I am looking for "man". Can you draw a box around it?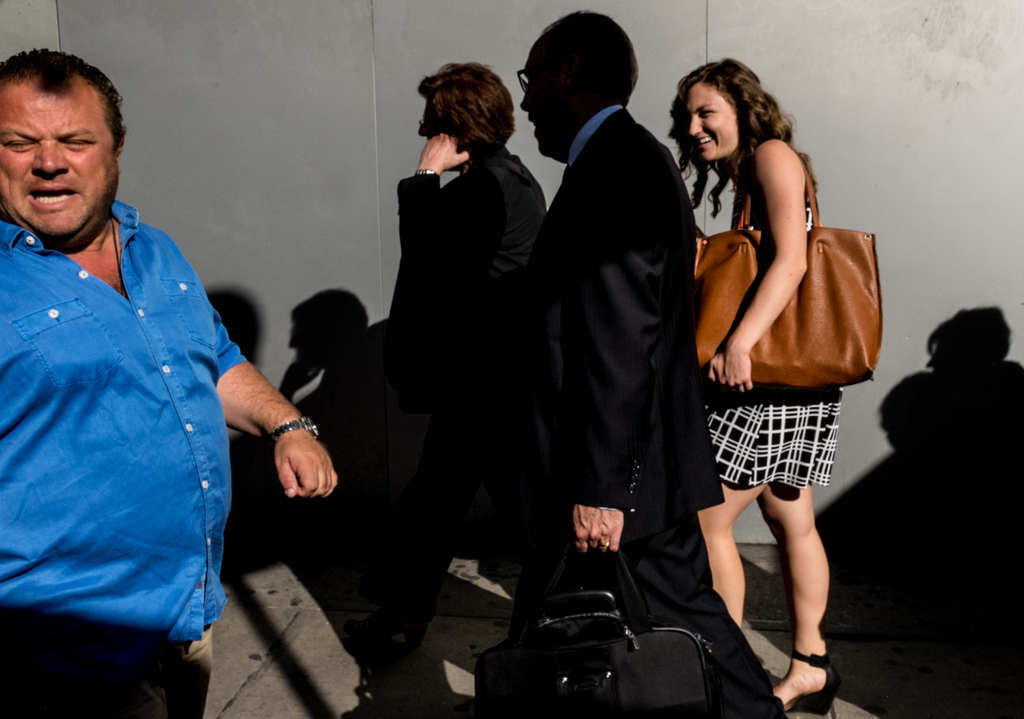
Sure, the bounding box is <region>0, 64, 272, 687</region>.
